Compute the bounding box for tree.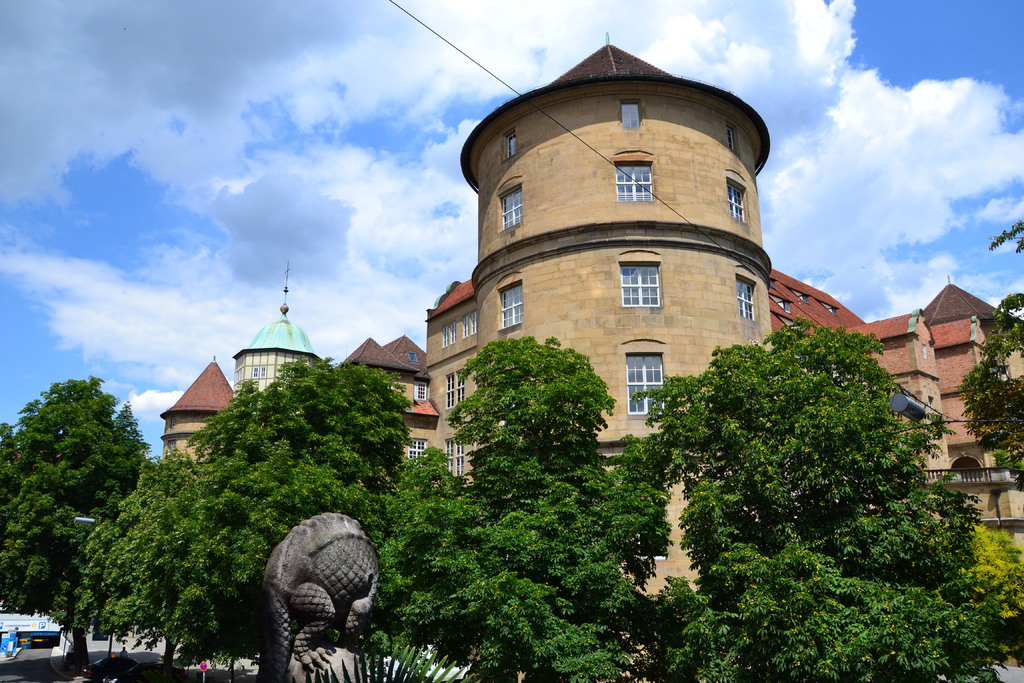
<bbox>83, 453, 203, 675</bbox>.
